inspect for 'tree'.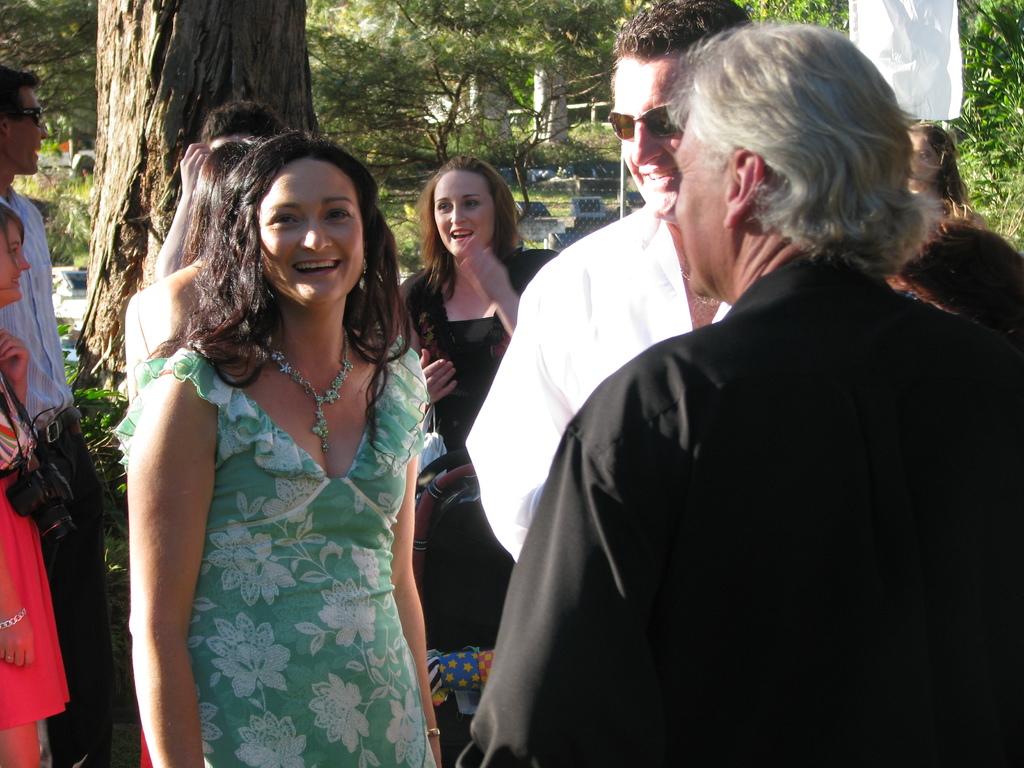
Inspection: bbox(75, 0, 326, 426).
